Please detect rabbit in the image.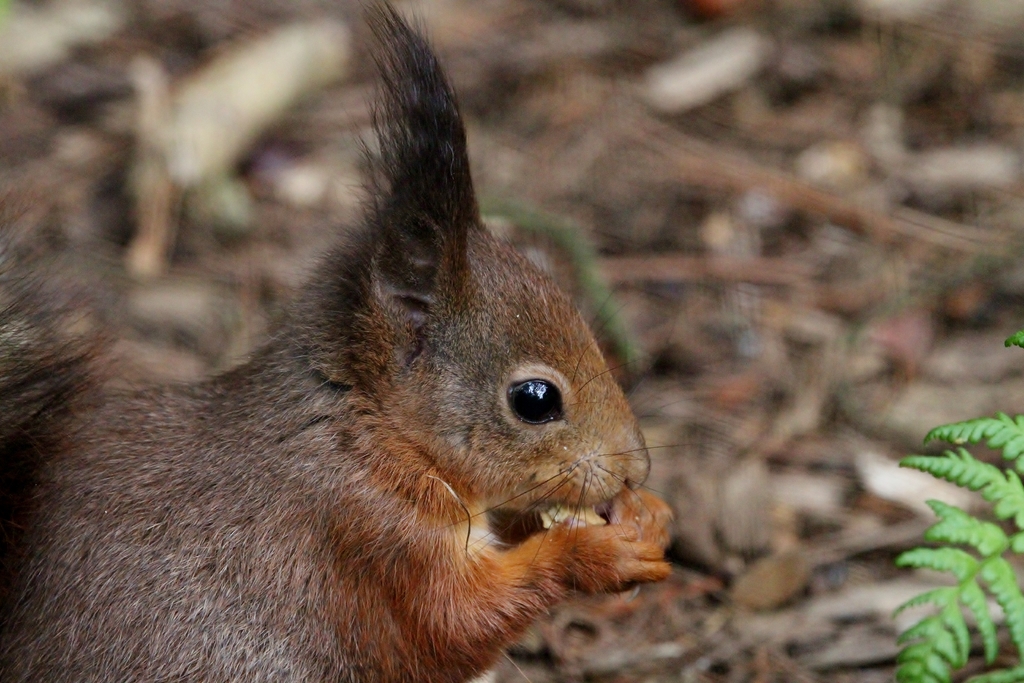
<bbox>0, 0, 719, 682</bbox>.
